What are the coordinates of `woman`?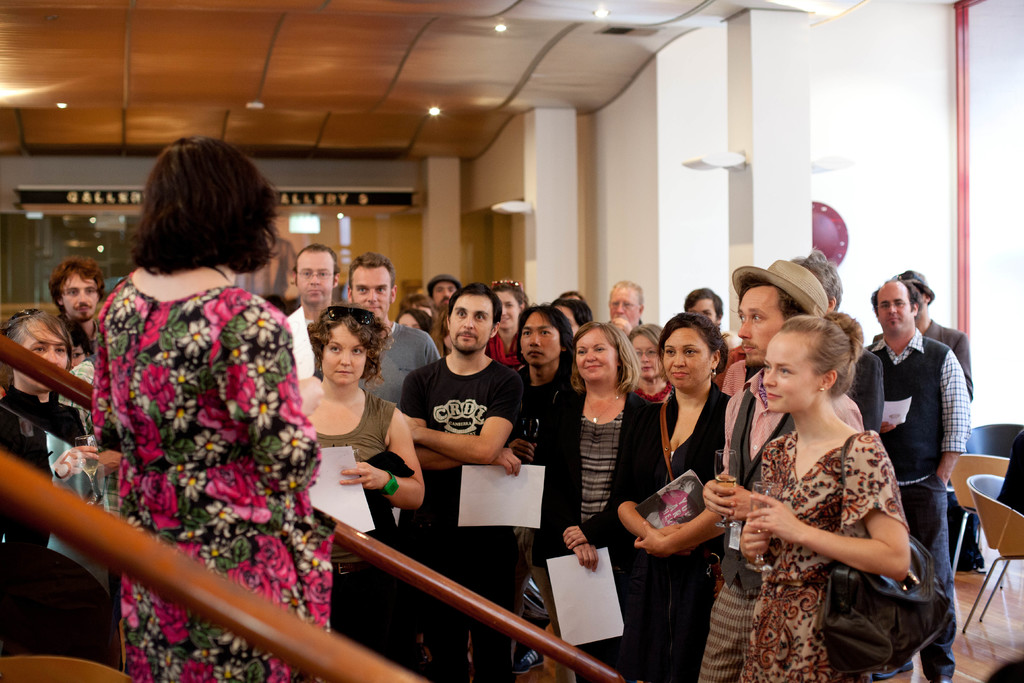
0, 306, 127, 659.
